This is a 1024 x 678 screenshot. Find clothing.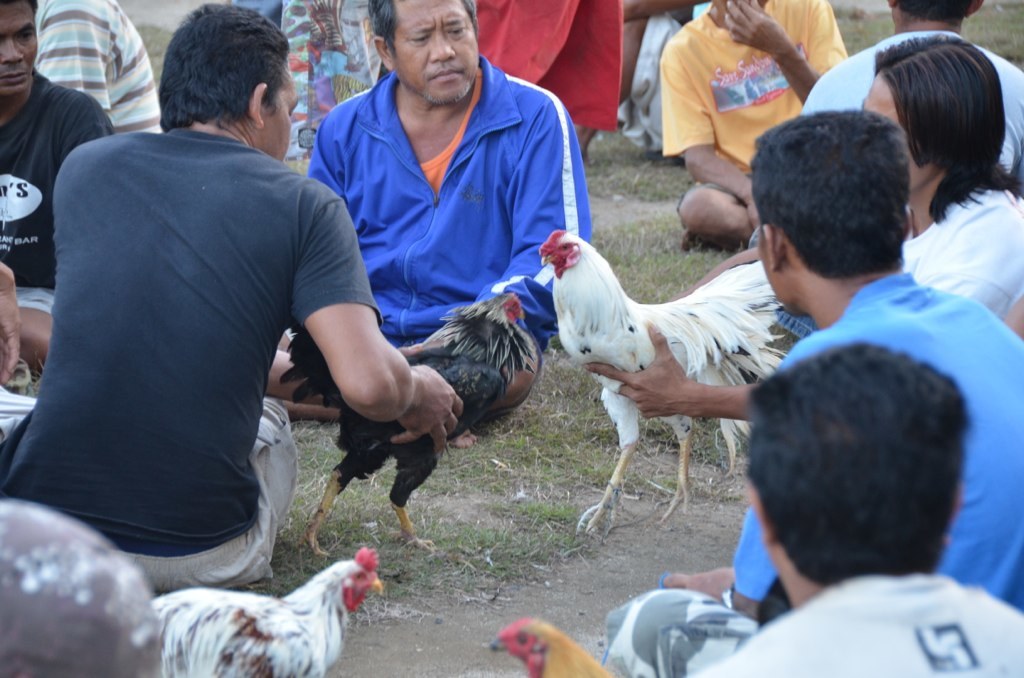
Bounding box: {"left": 14, "top": 2, "right": 154, "bottom": 138}.
